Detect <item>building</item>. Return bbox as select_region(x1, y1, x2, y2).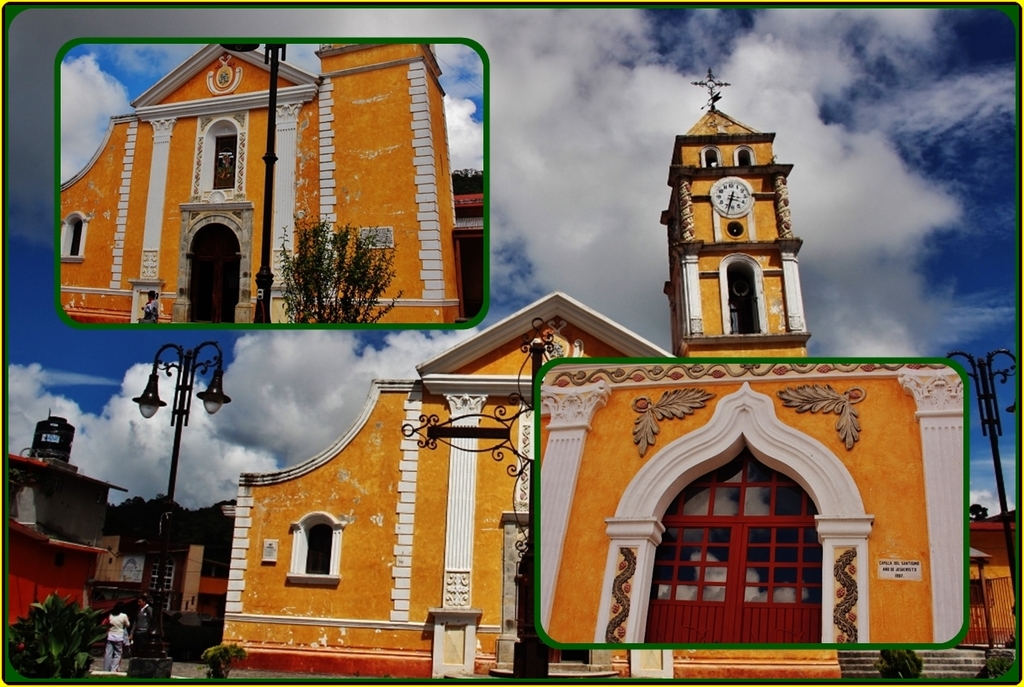
select_region(99, 529, 212, 633).
